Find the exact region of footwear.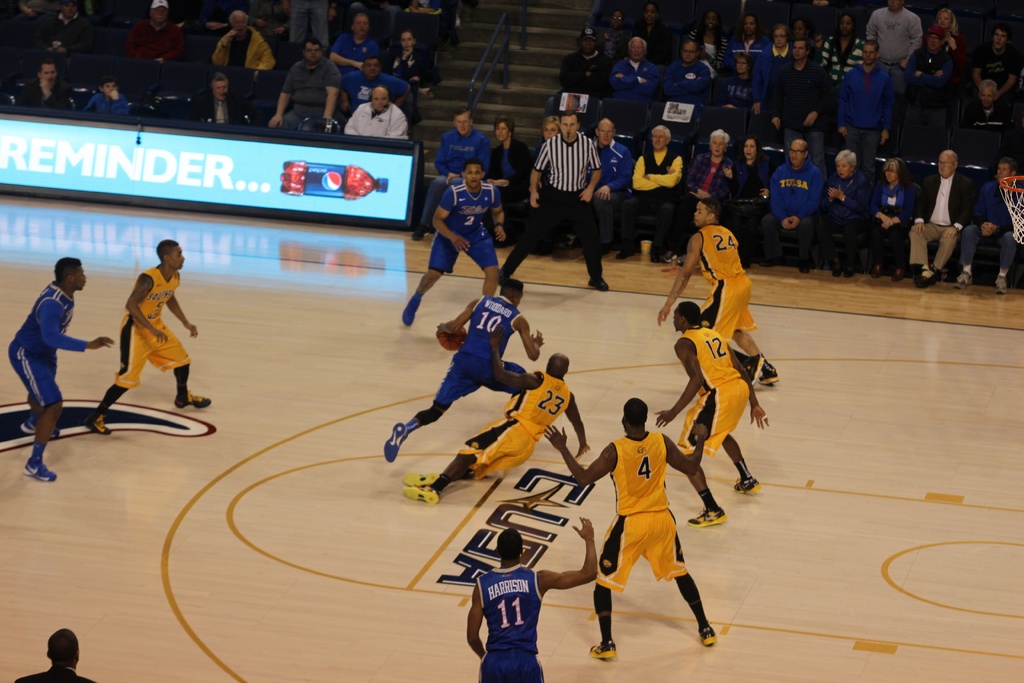
Exact region: <bbox>758, 260, 772, 276</bbox>.
